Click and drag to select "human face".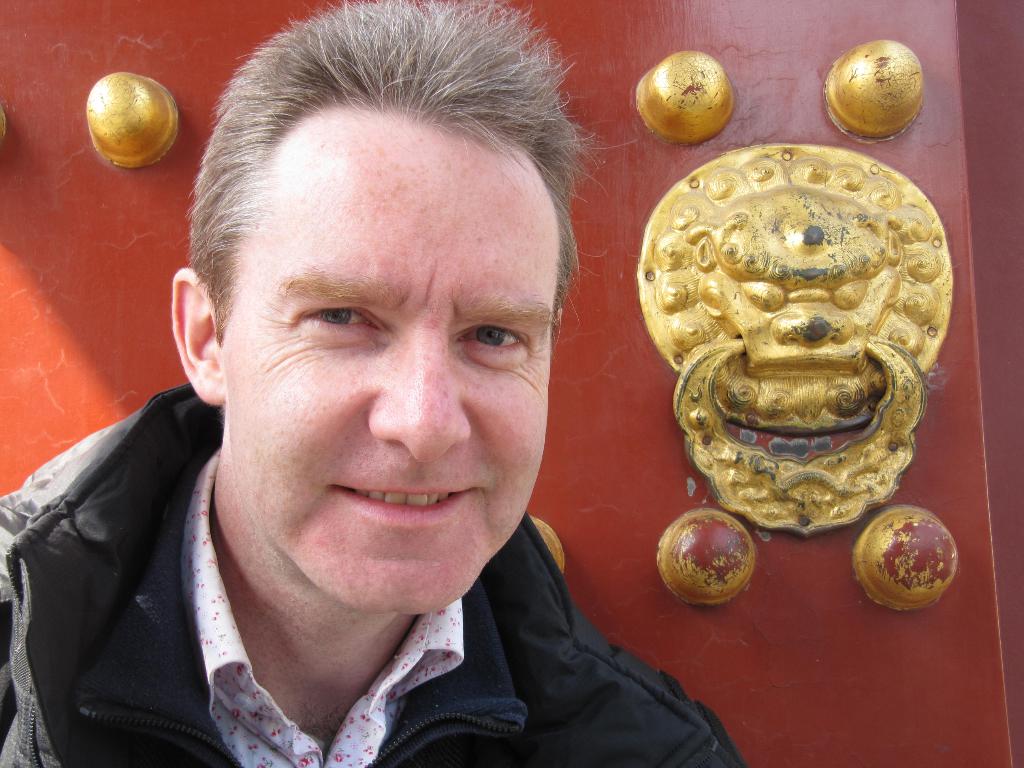
Selection: bbox=[218, 104, 557, 609].
